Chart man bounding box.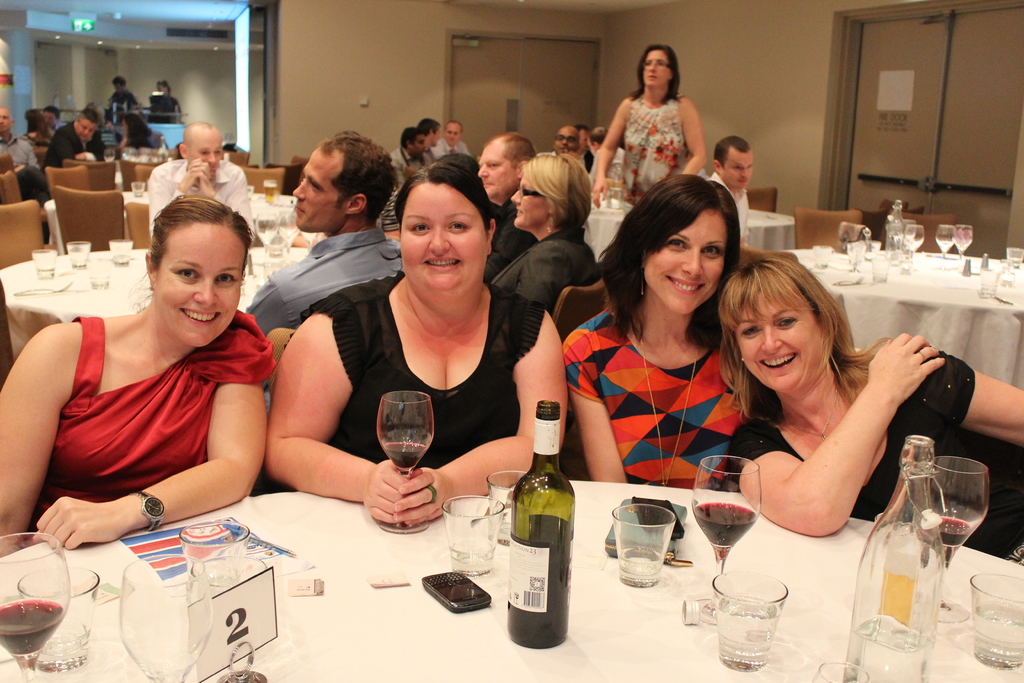
Charted: 145,120,255,237.
